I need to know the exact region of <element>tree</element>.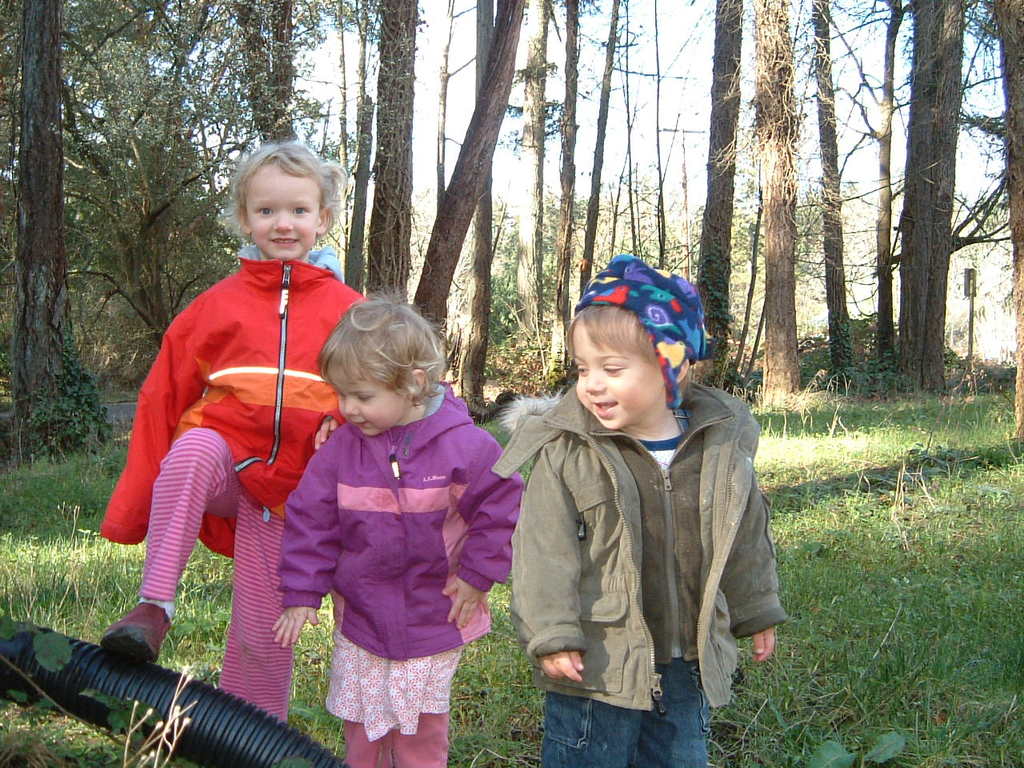
Region: pyautogui.locateOnScreen(854, 0, 945, 398).
